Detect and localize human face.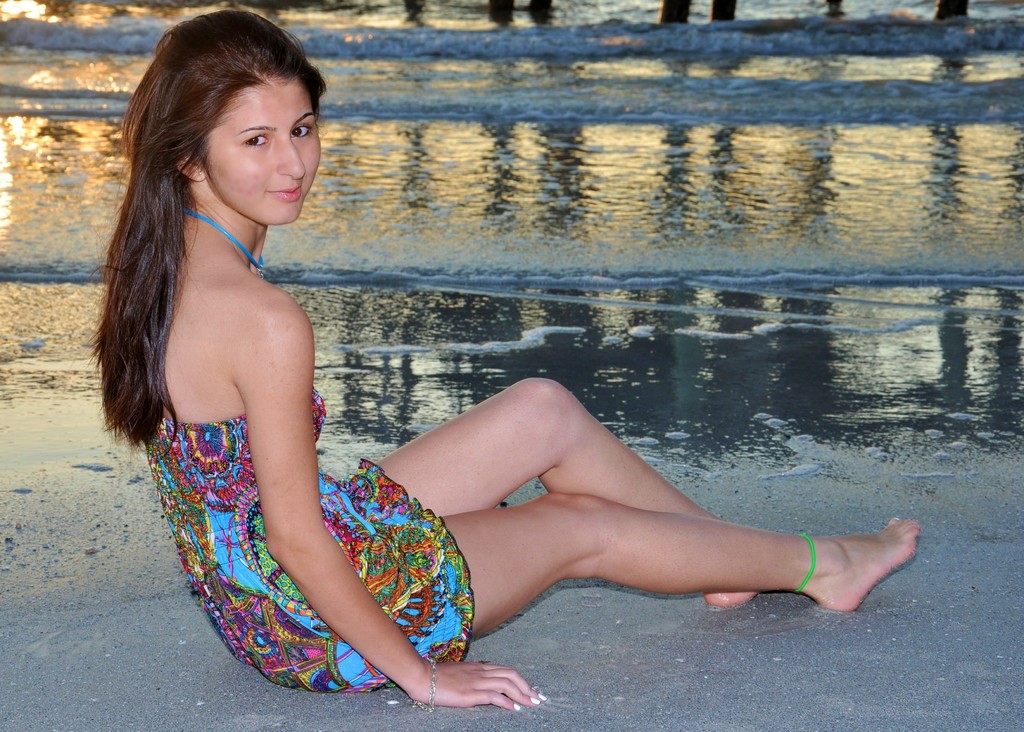
Localized at 200/75/323/224.
